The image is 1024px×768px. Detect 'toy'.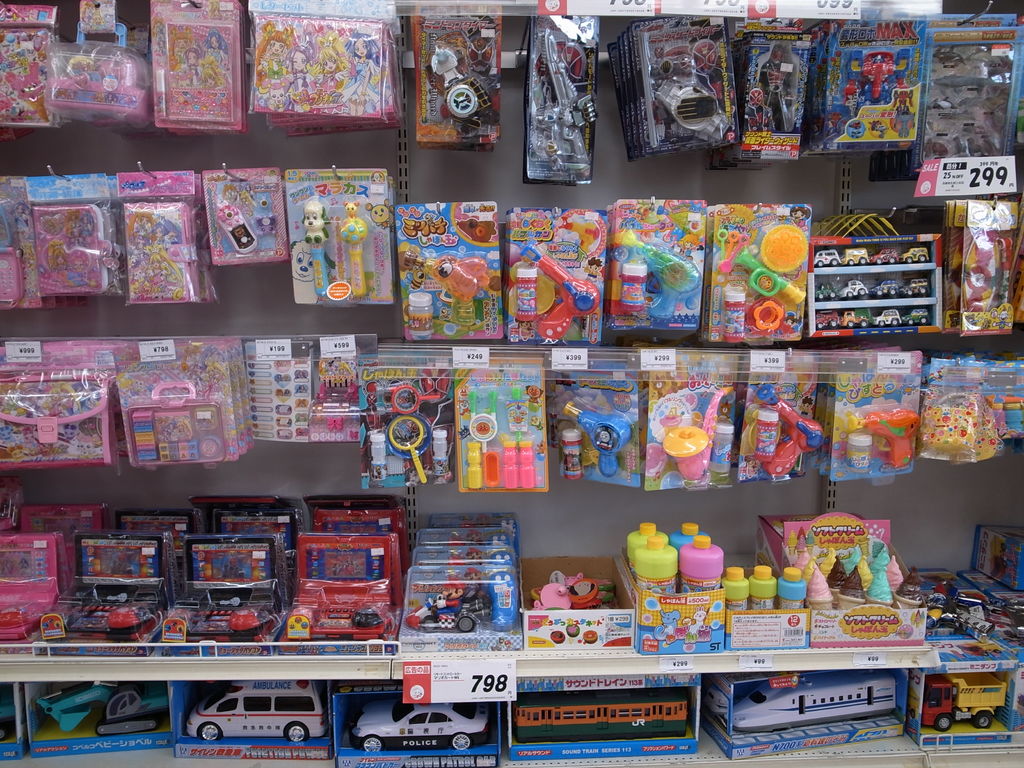
Detection: bbox(845, 407, 919, 470).
